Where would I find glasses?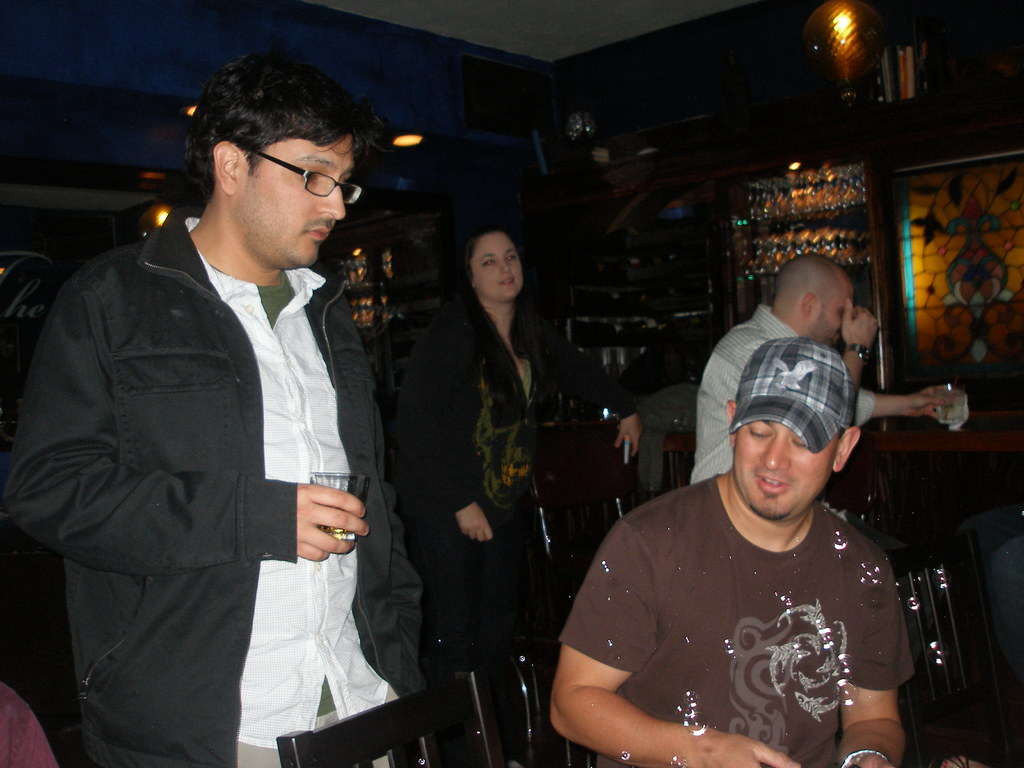
At (224,141,364,196).
